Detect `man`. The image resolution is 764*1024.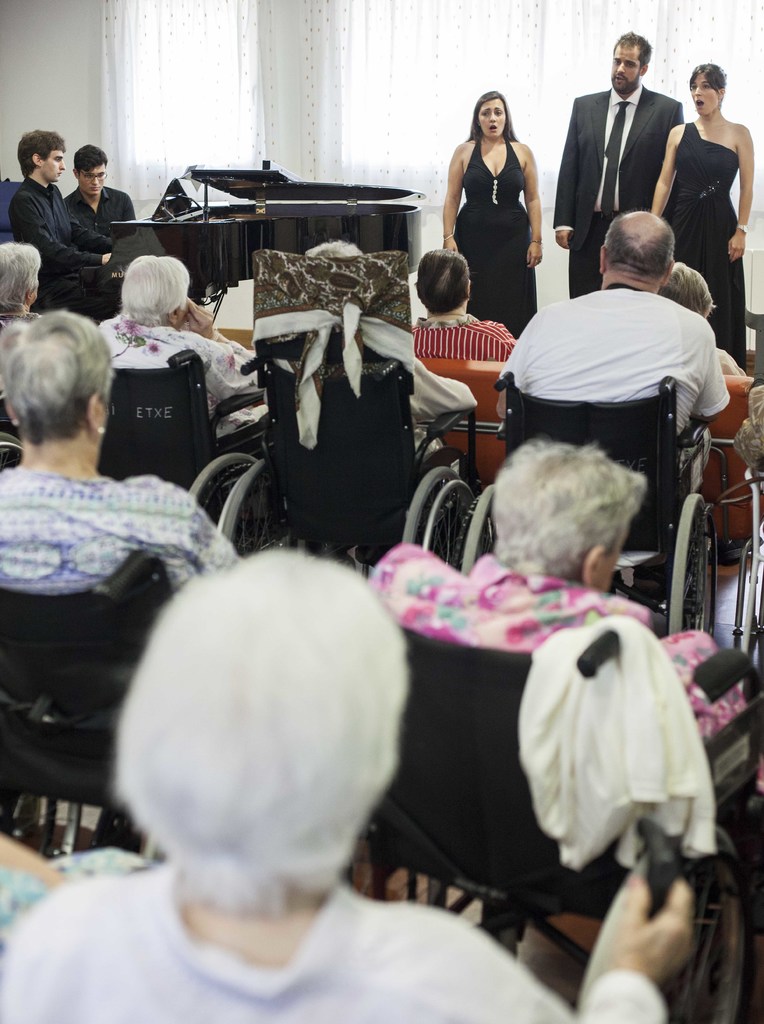
box=[72, 141, 115, 275].
